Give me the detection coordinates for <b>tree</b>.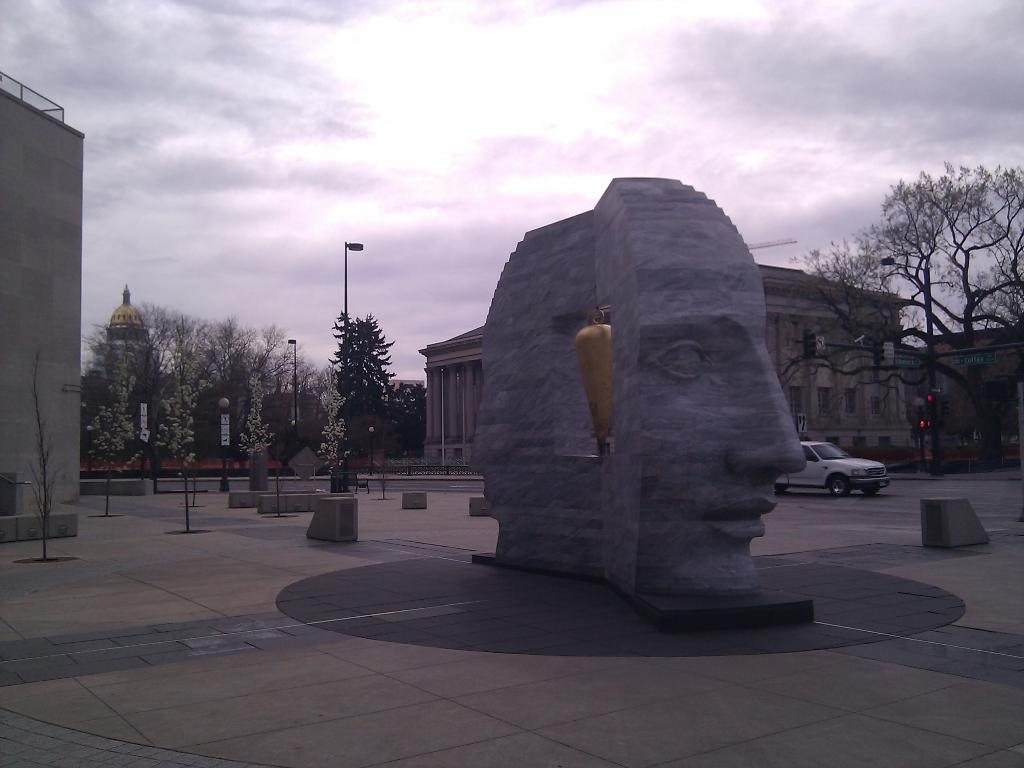
<box>205,322,288,479</box>.
